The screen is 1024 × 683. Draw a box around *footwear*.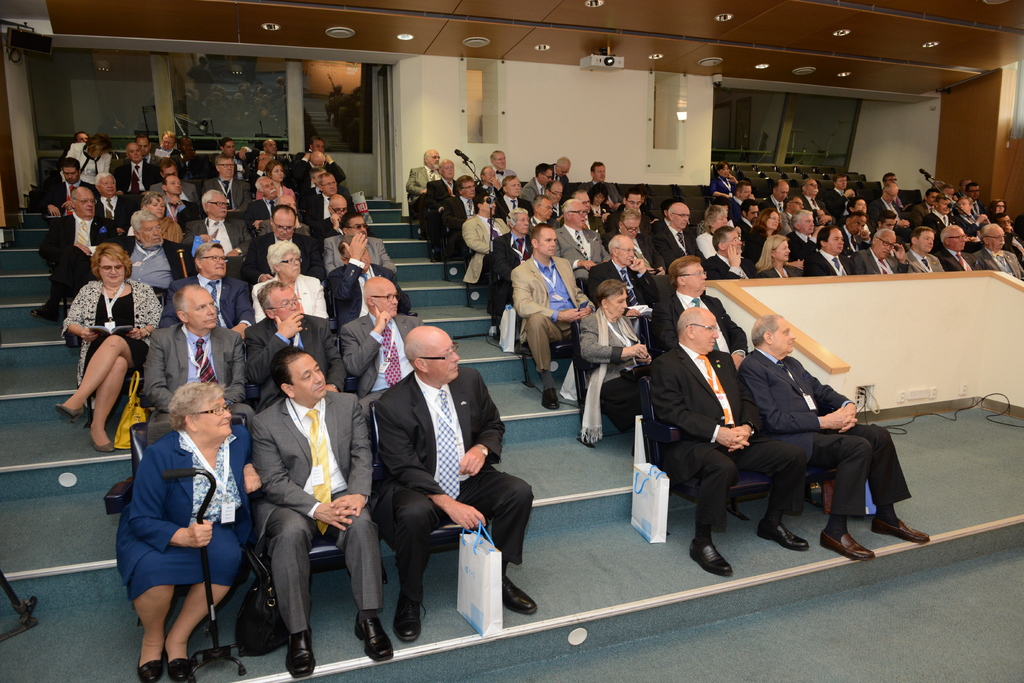
box(870, 515, 932, 544).
